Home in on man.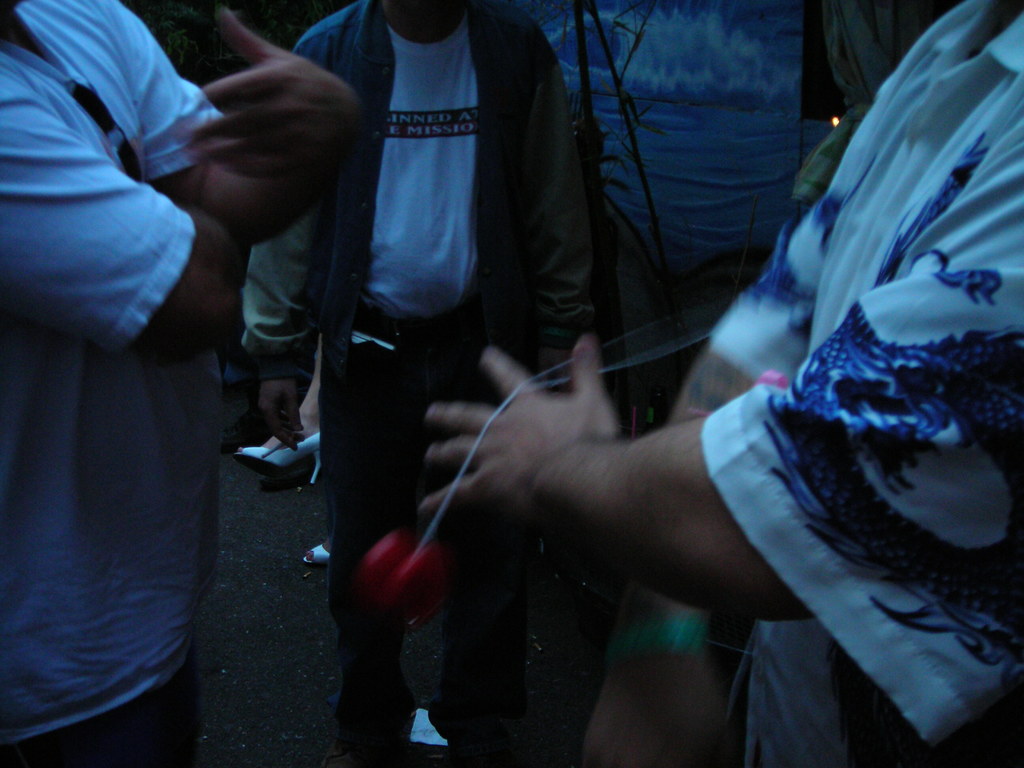
Homed in at select_region(0, 0, 297, 730).
